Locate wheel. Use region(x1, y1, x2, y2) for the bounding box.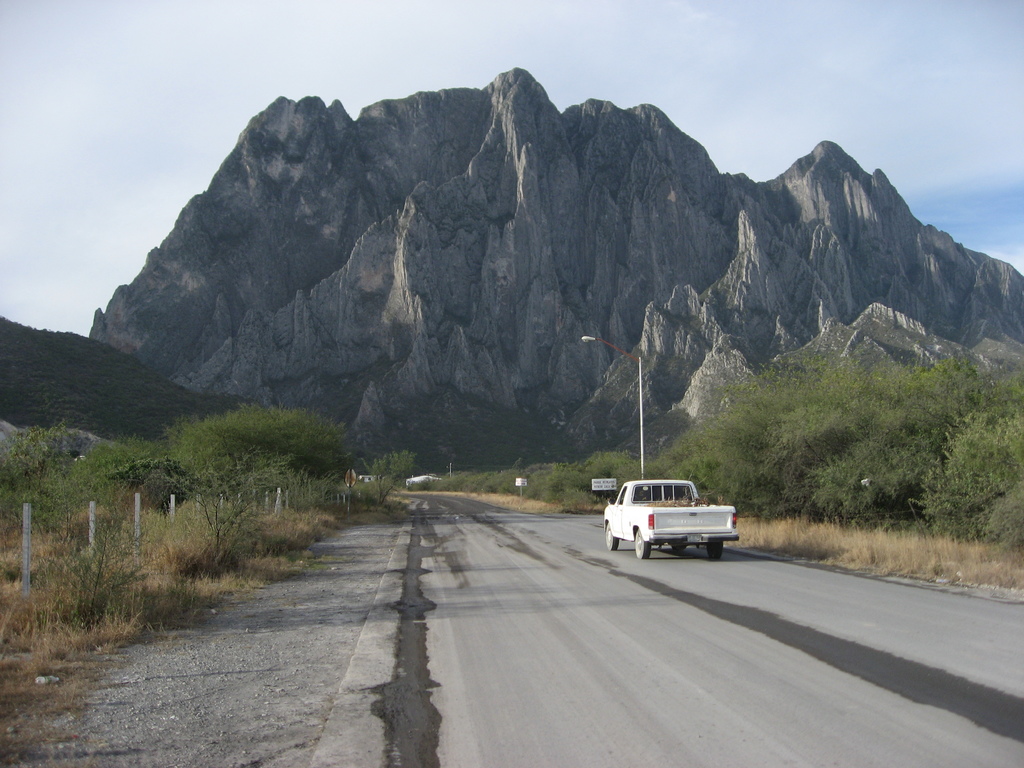
region(700, 540, 723, 555).
